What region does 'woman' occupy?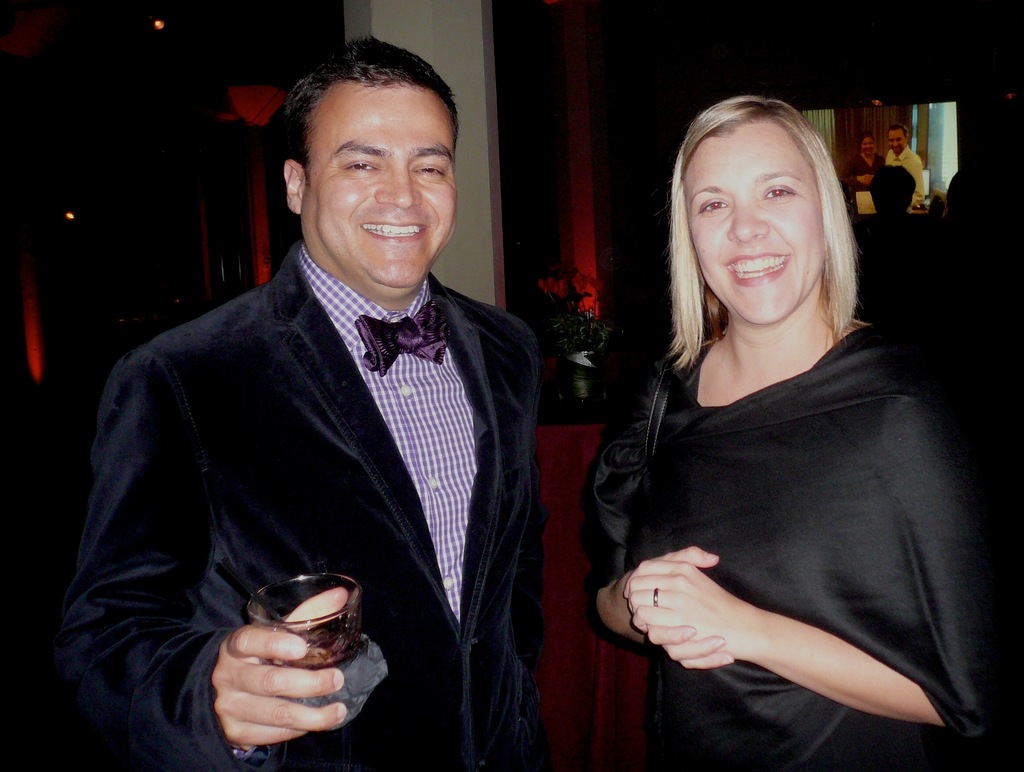
844/133/886/197.
